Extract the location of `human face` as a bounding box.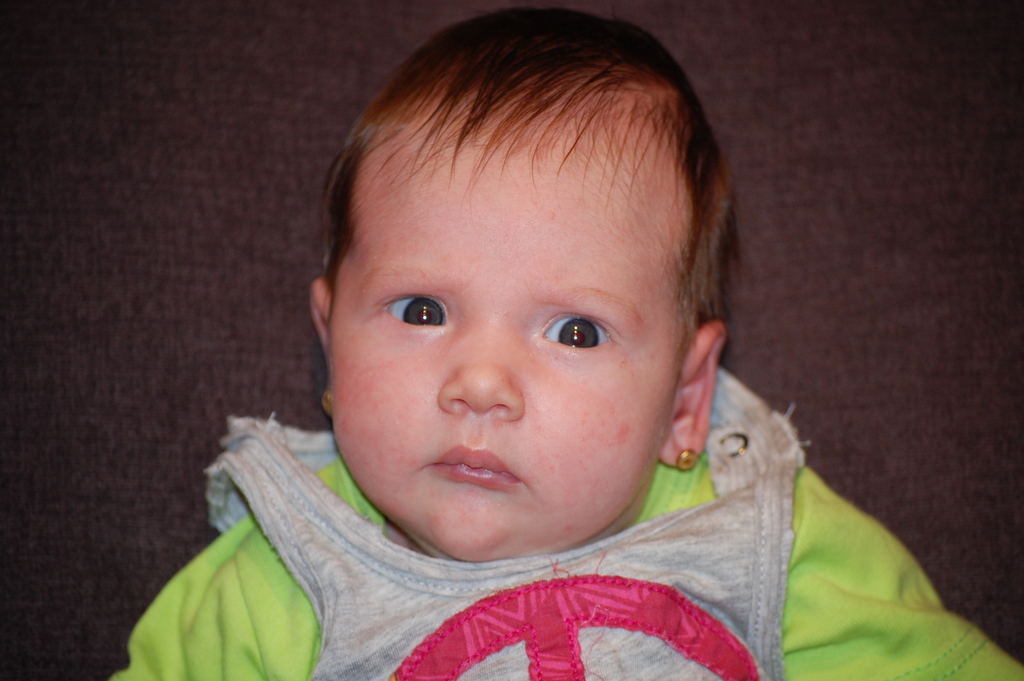
(331,140,683,561).
